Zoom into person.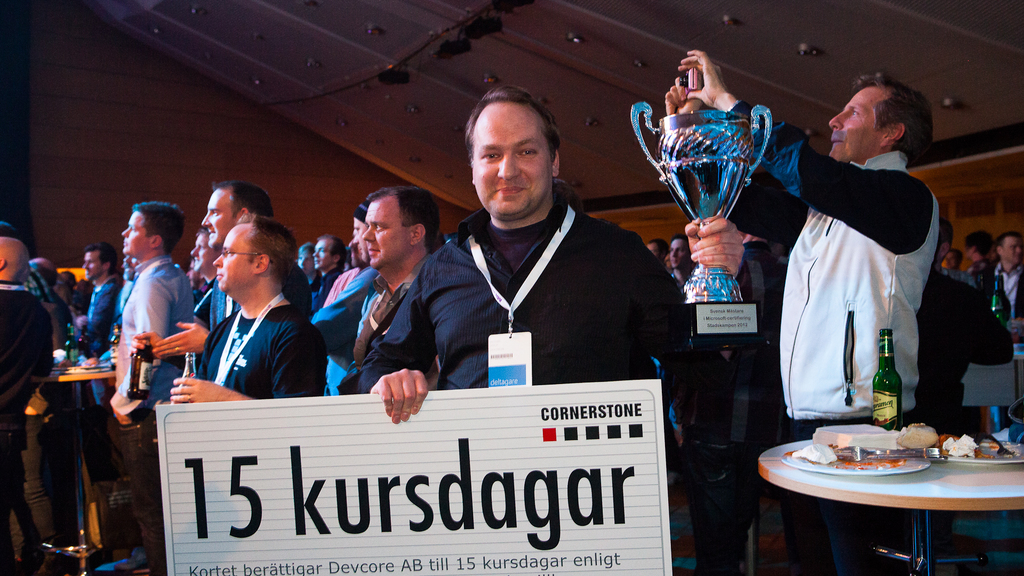
Zoom target: [665,67,938,575].
